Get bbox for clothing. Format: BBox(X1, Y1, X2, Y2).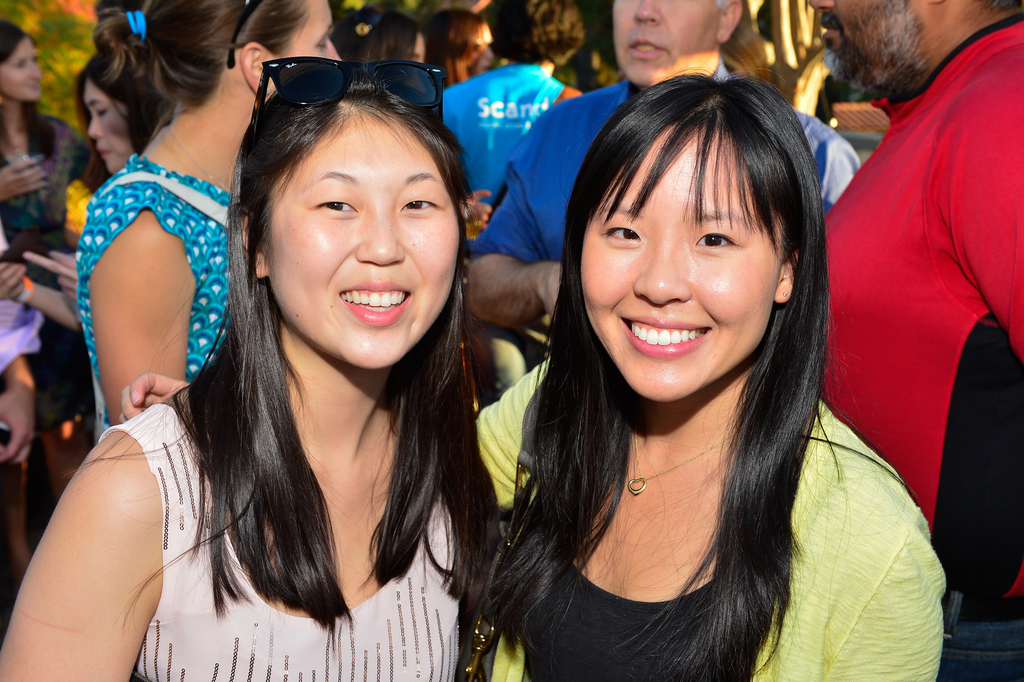
BBox(0, 120, 88, 427).
